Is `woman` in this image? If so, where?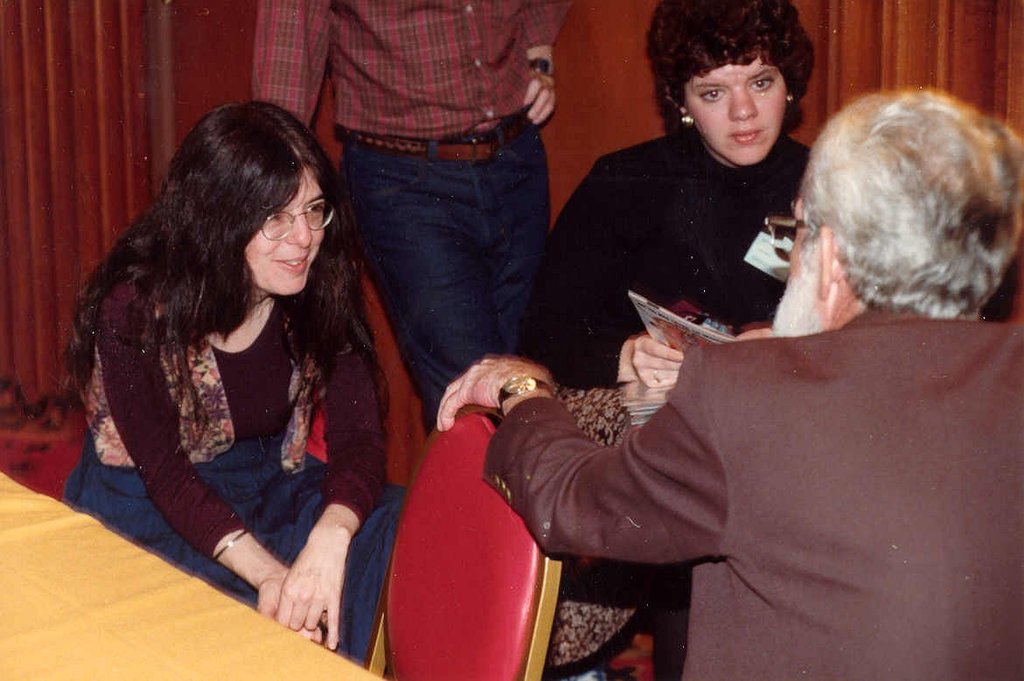
Yes, at region(494, 0, 830, 395).
